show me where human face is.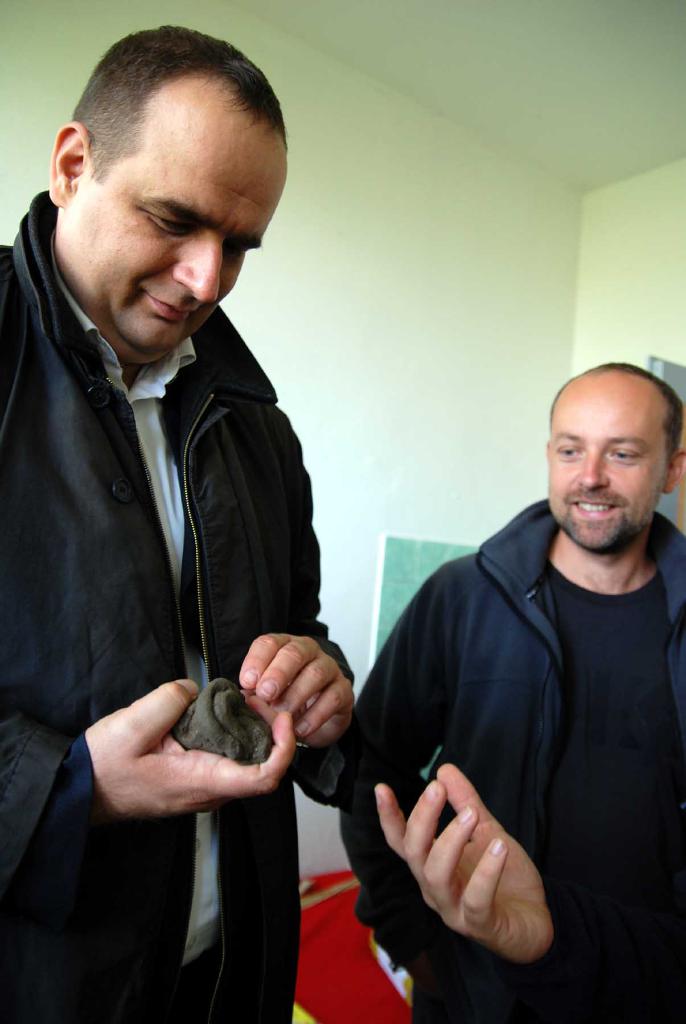
human face is at [66, 118, 286, 357].
